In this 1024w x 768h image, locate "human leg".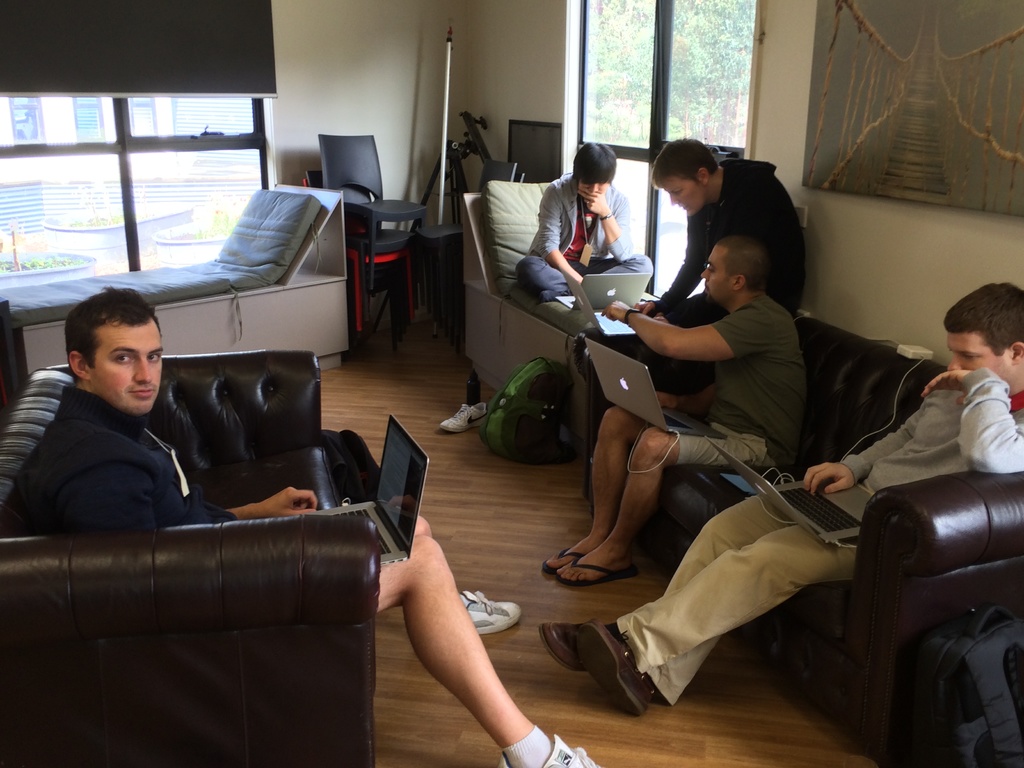
Bounding box: region(540, 256, 653, 297).
